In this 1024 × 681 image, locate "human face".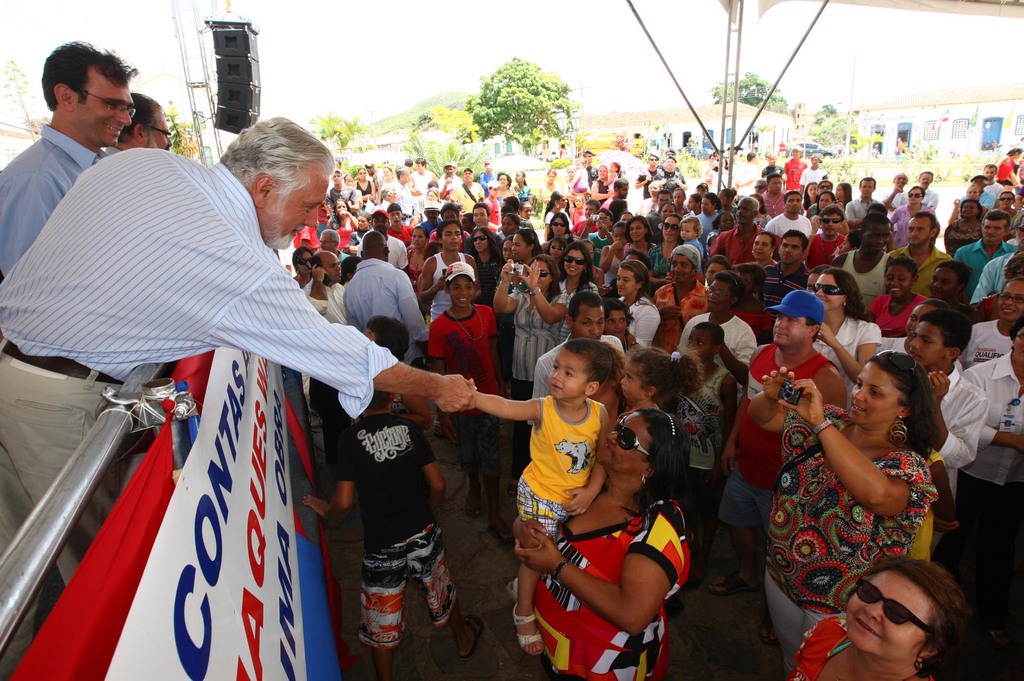
Bounding box: [x1=612, y1=226, x2=624, y2=244].
